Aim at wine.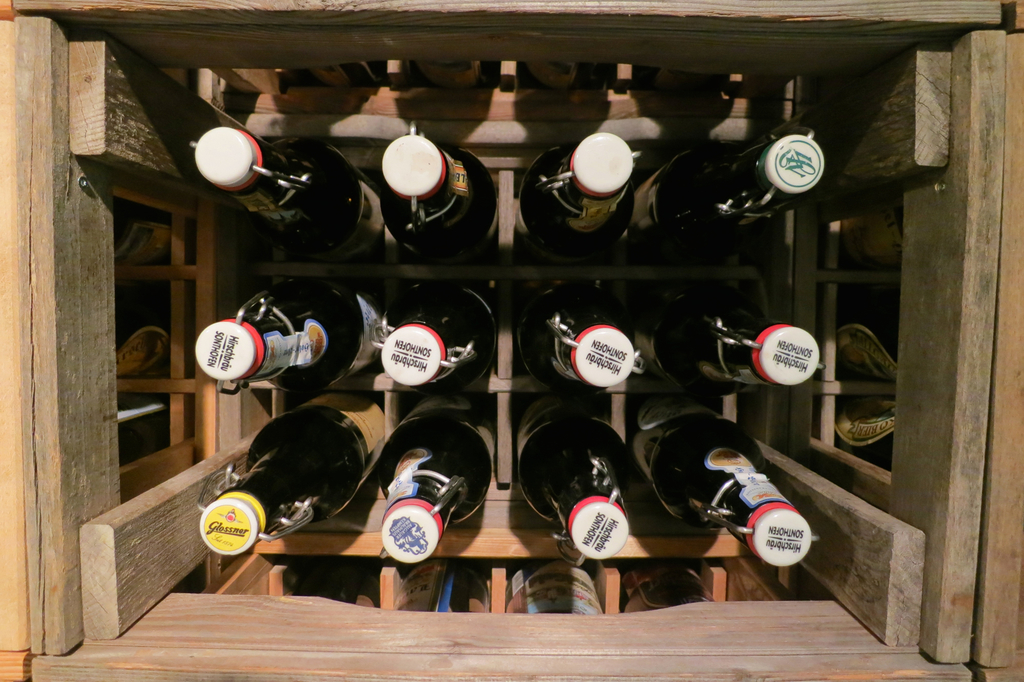
Aimed at (201,391,388,556).
